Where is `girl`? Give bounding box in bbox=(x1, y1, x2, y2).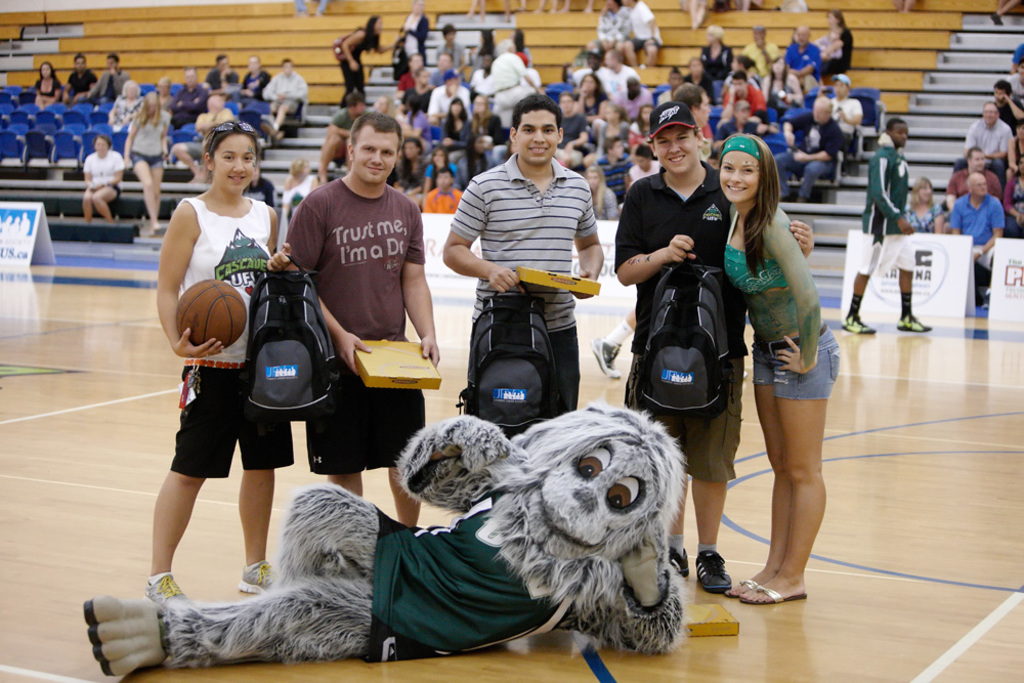
bbox=(722, 132, 842, 606).
